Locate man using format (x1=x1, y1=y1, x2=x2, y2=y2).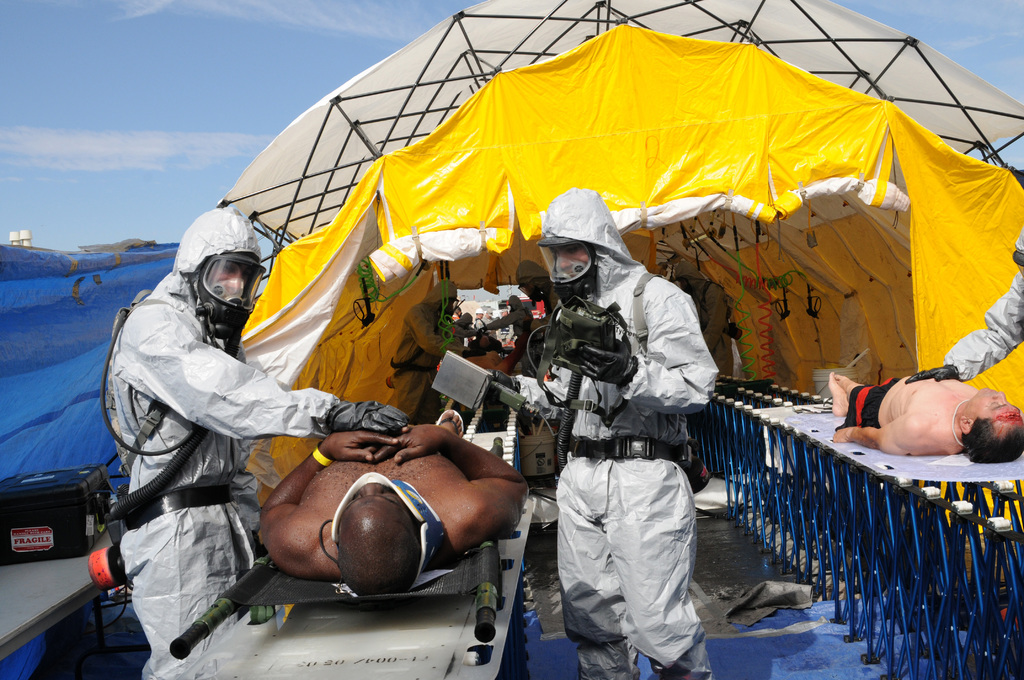
(x1=112, y1=206, x2=411, y2=679).
